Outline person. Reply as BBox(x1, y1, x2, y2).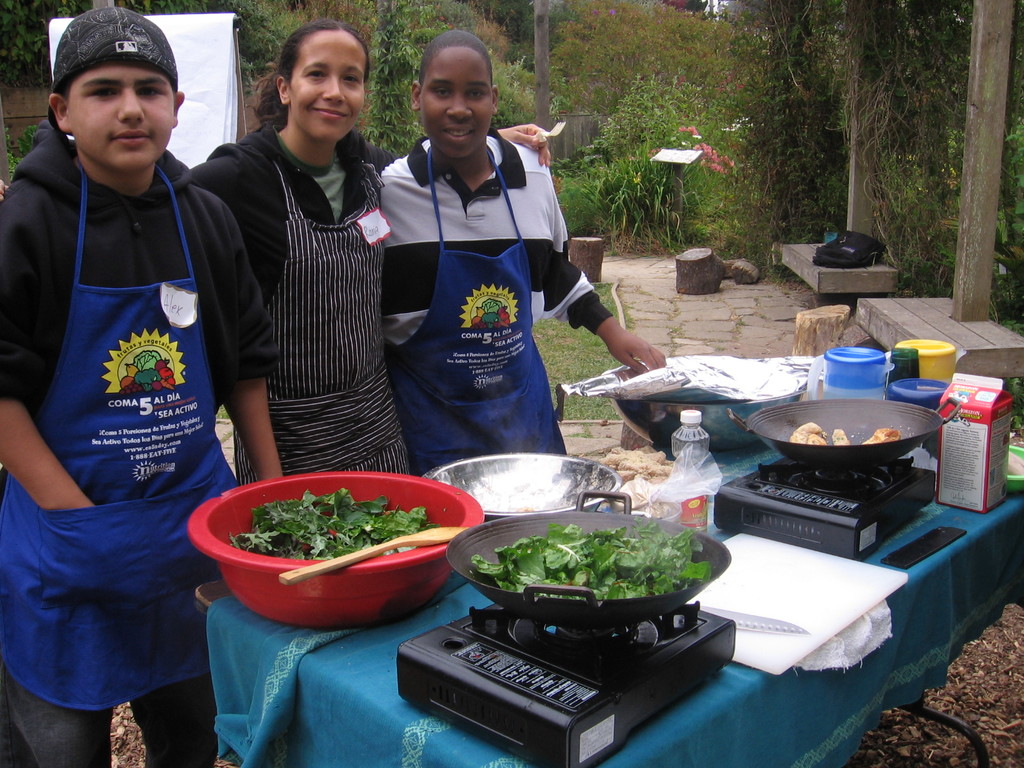
BBox(0, 18, 557, 522).
